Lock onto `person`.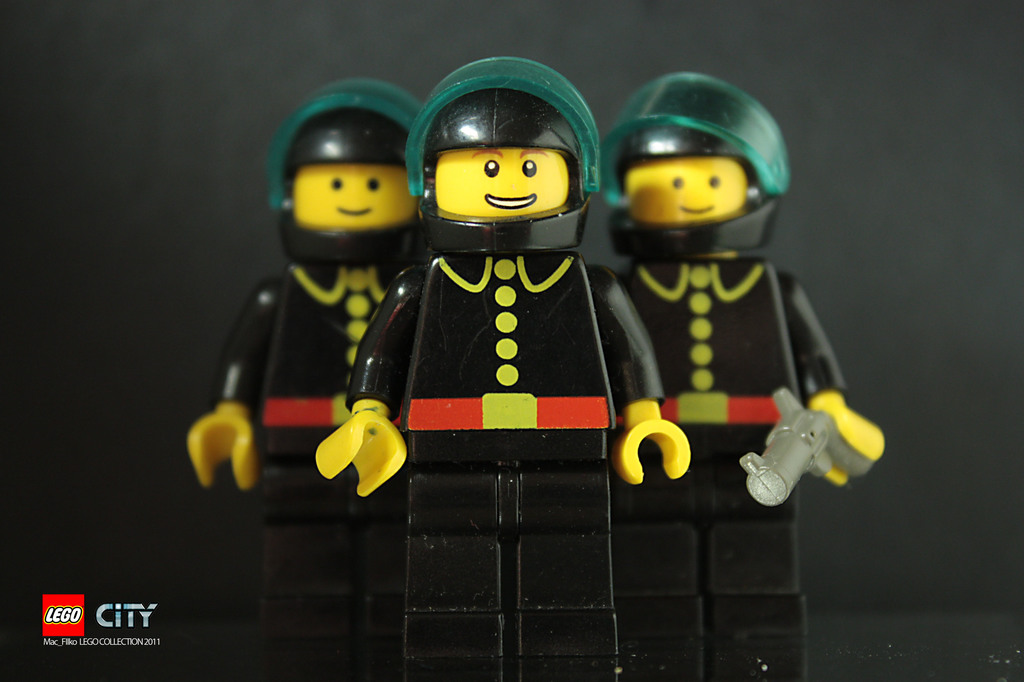
Locked: <bbox>603, 67, 890, 637</bbox>.
